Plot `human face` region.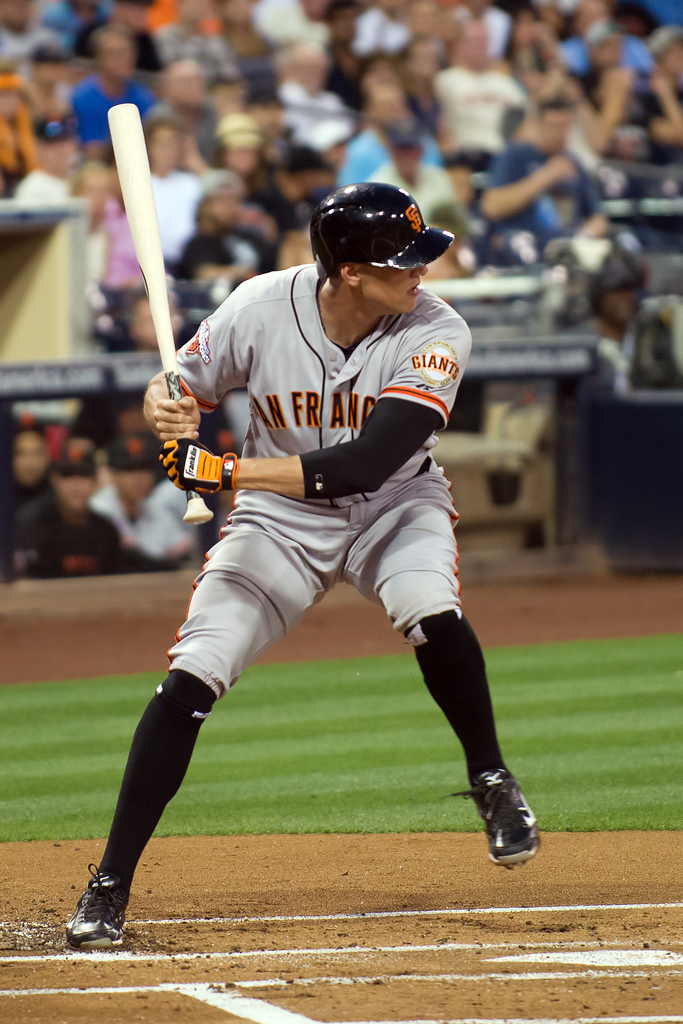
Plotted at bbox=[359, 266, 429, 311].
